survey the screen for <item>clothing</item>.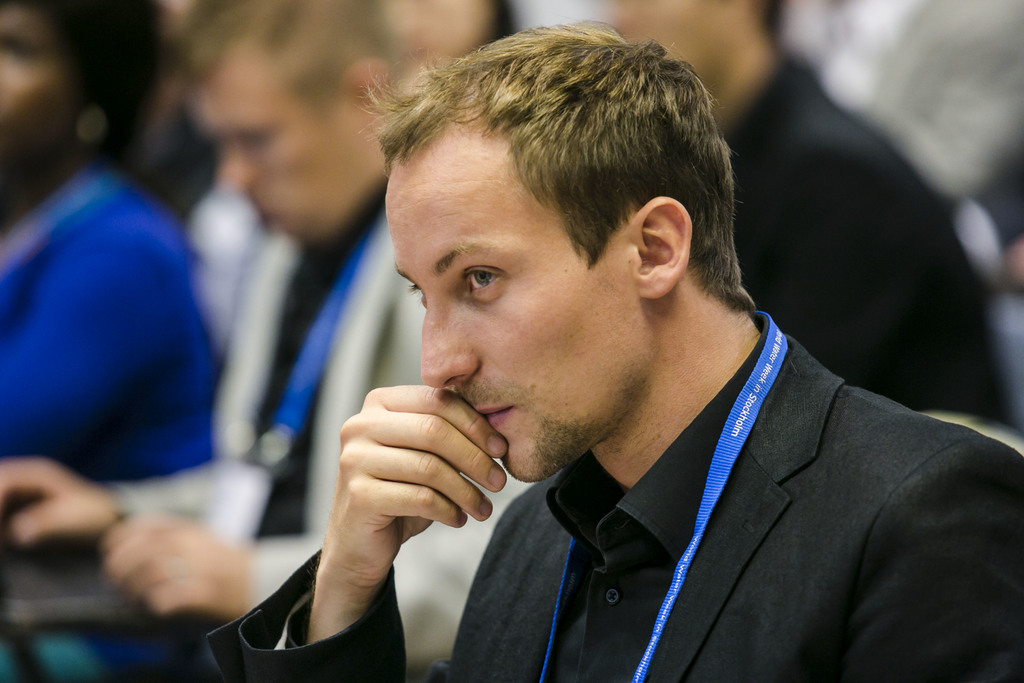
Survey found: {"left": 0, "top": 165, "right": 225, "bottom": 483}.
